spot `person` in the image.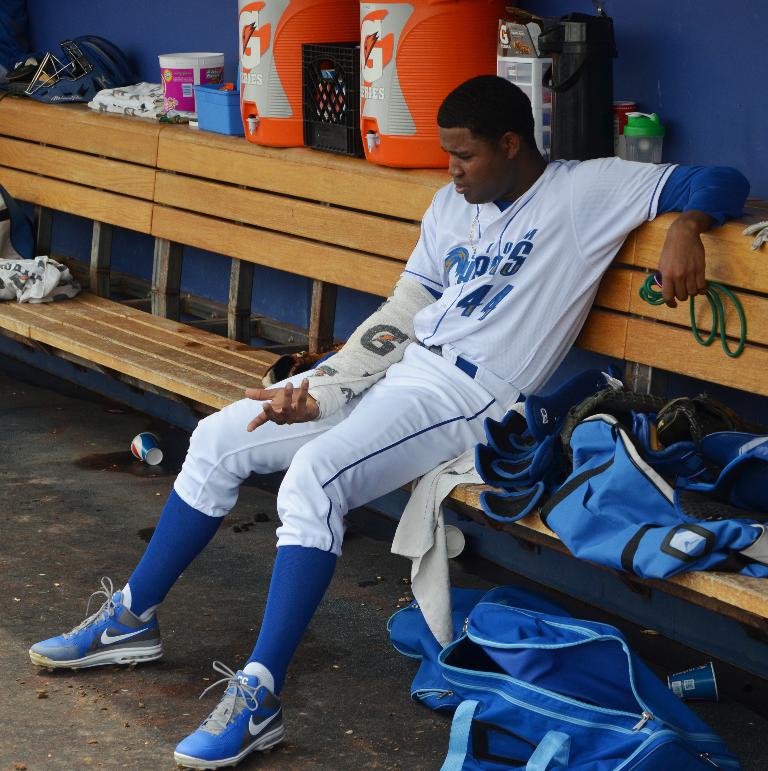
`person` found at rect(29, 71, 755, 769).
